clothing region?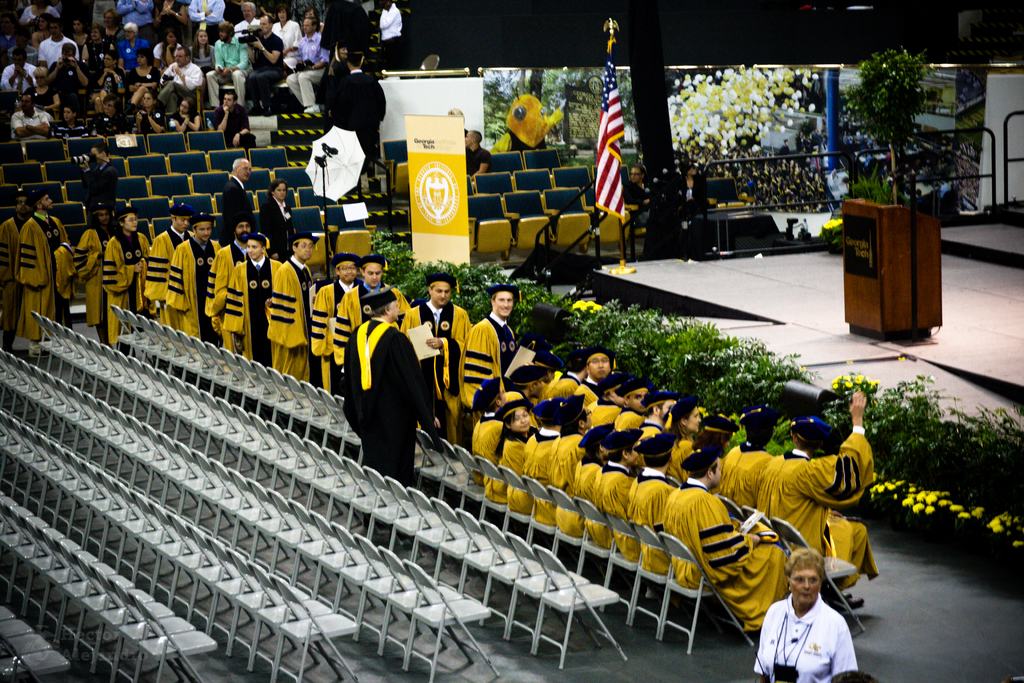
<region>312, 279, 359, 388</region>
